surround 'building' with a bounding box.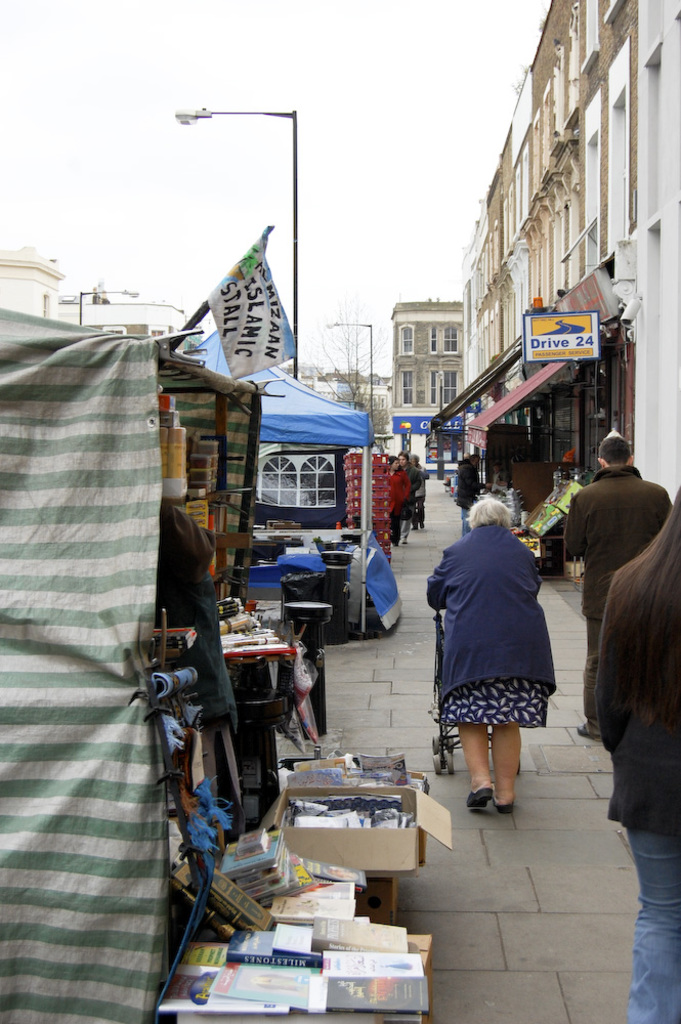
bbox(292, 372, 394, 456).
